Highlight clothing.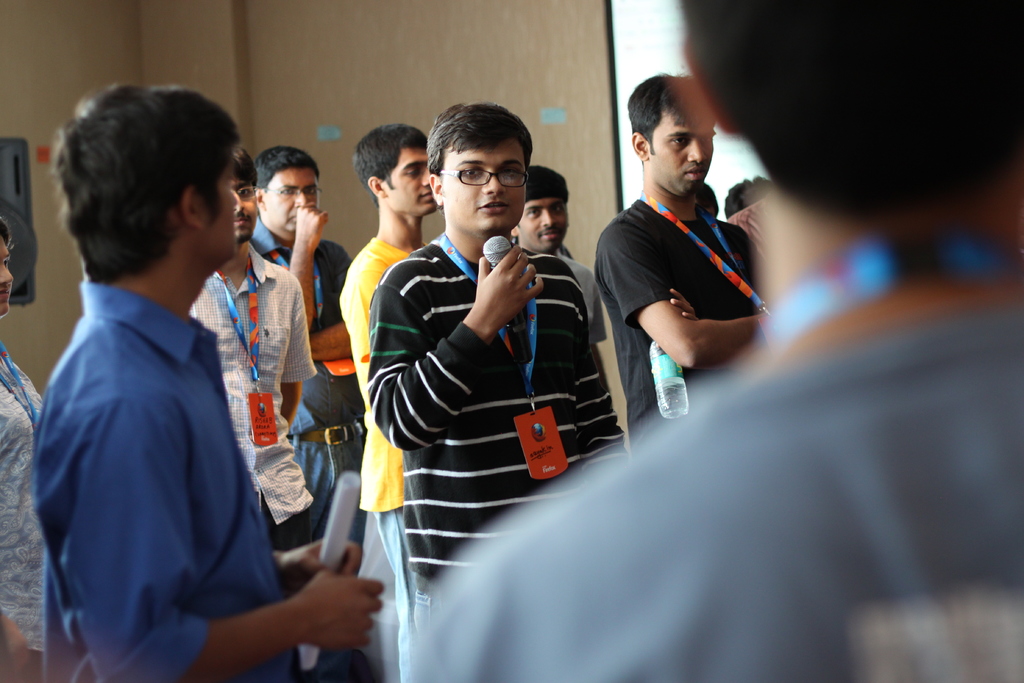
Highlighted region: Rect(249, 217, 353, 533).
